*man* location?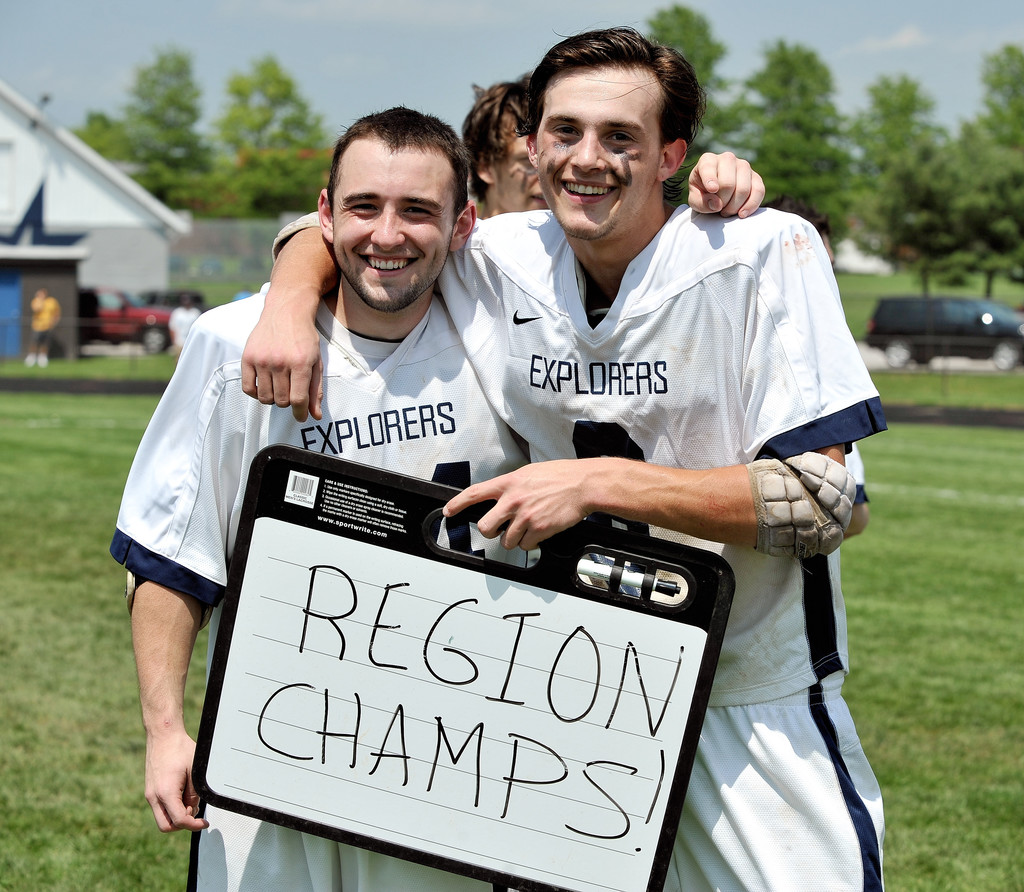
select_region(464, 77, 551, 220)
